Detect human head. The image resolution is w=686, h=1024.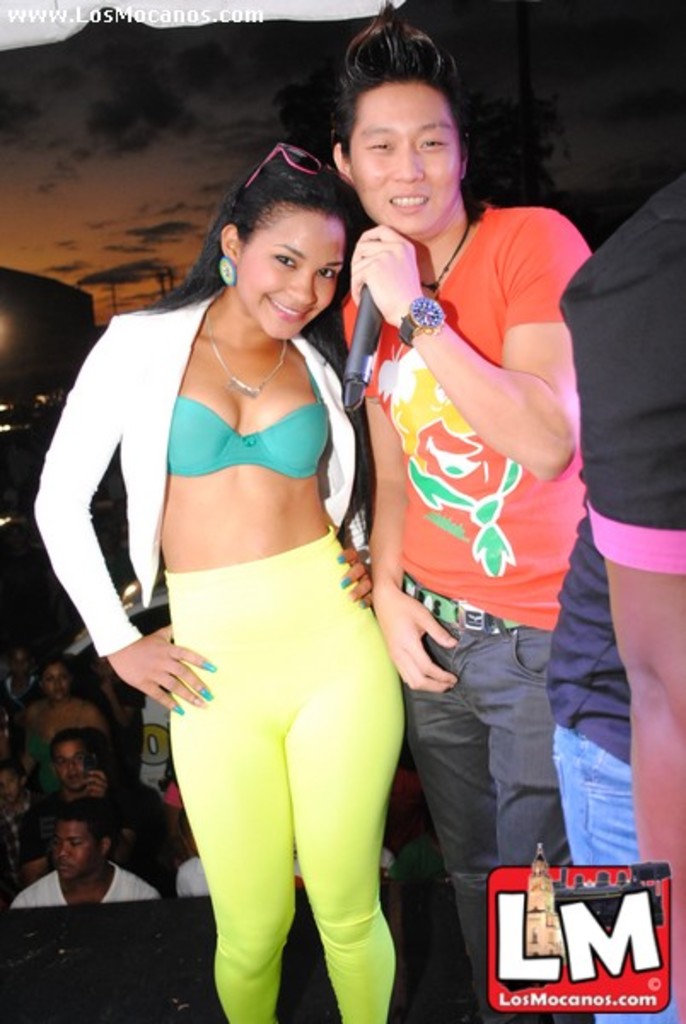
crop(323, 26, 485, 225).
